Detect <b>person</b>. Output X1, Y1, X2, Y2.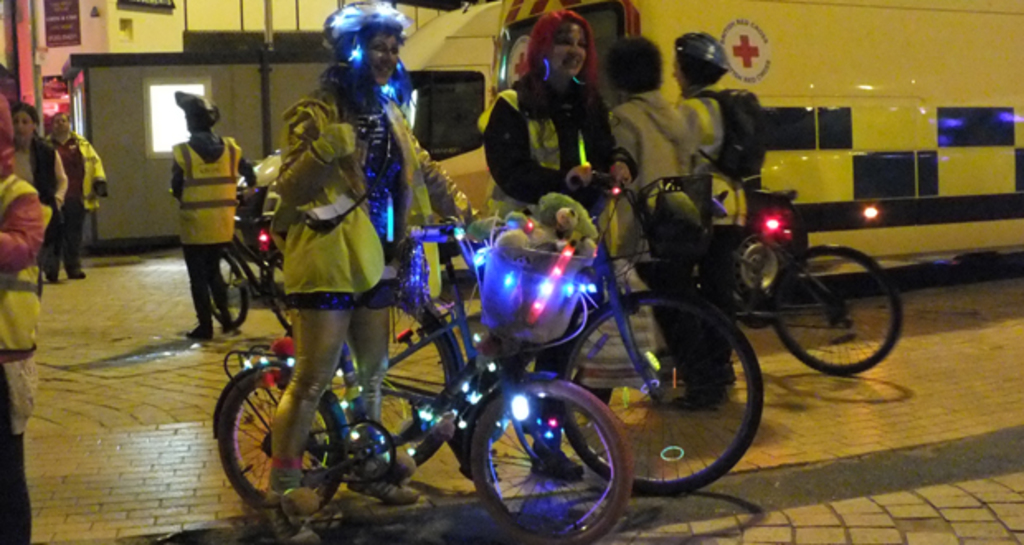
690, 51, 761, 284.
